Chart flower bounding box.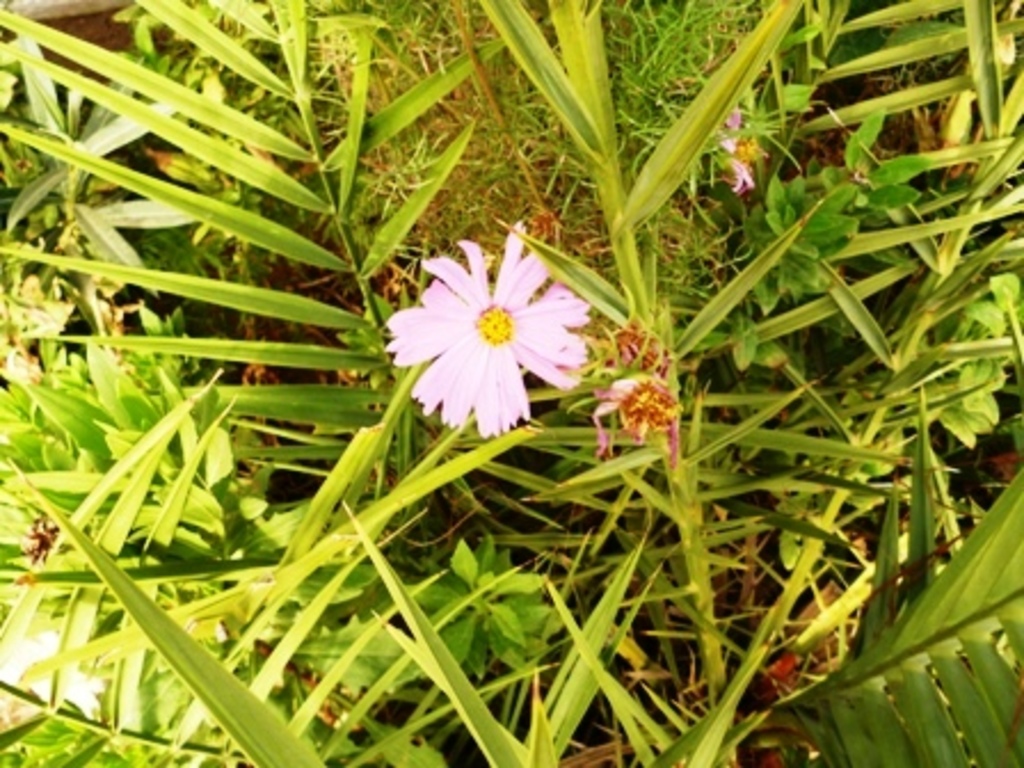
Charted: crop(386, 217, 594, 443).
